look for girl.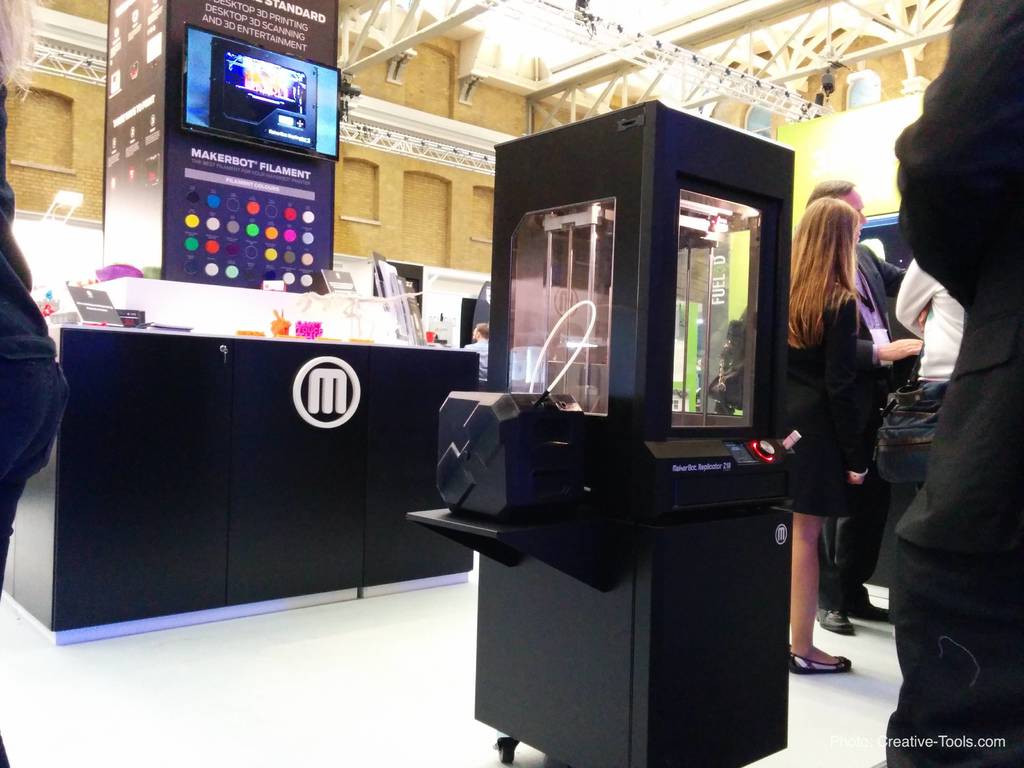
Found: {"x1": 785, "y1": 196, "x2": 870, "y2": 668}.
